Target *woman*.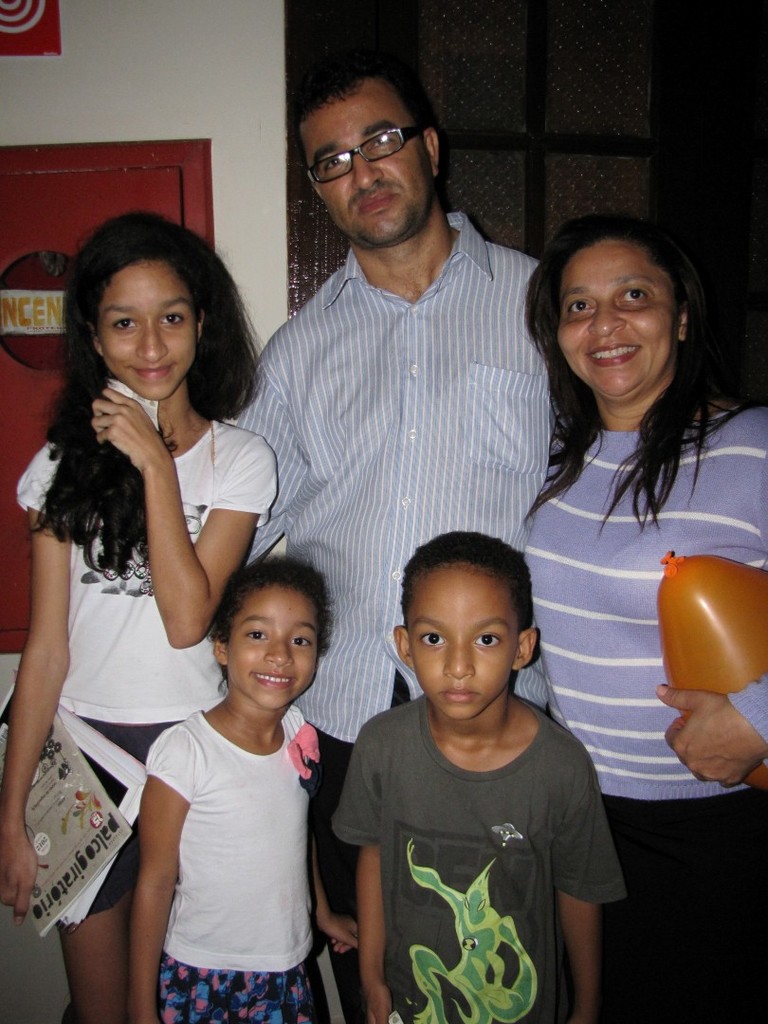
Target region: [left=517, top=209, right=767, bottom=1023].
